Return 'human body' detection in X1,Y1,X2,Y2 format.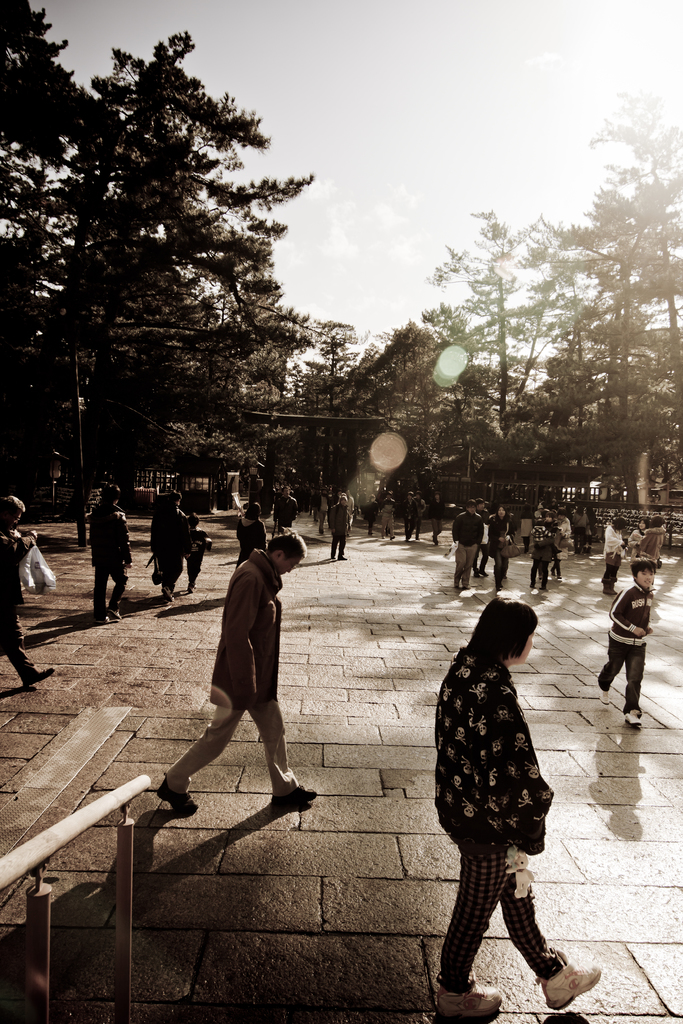
81,495,120,621.
